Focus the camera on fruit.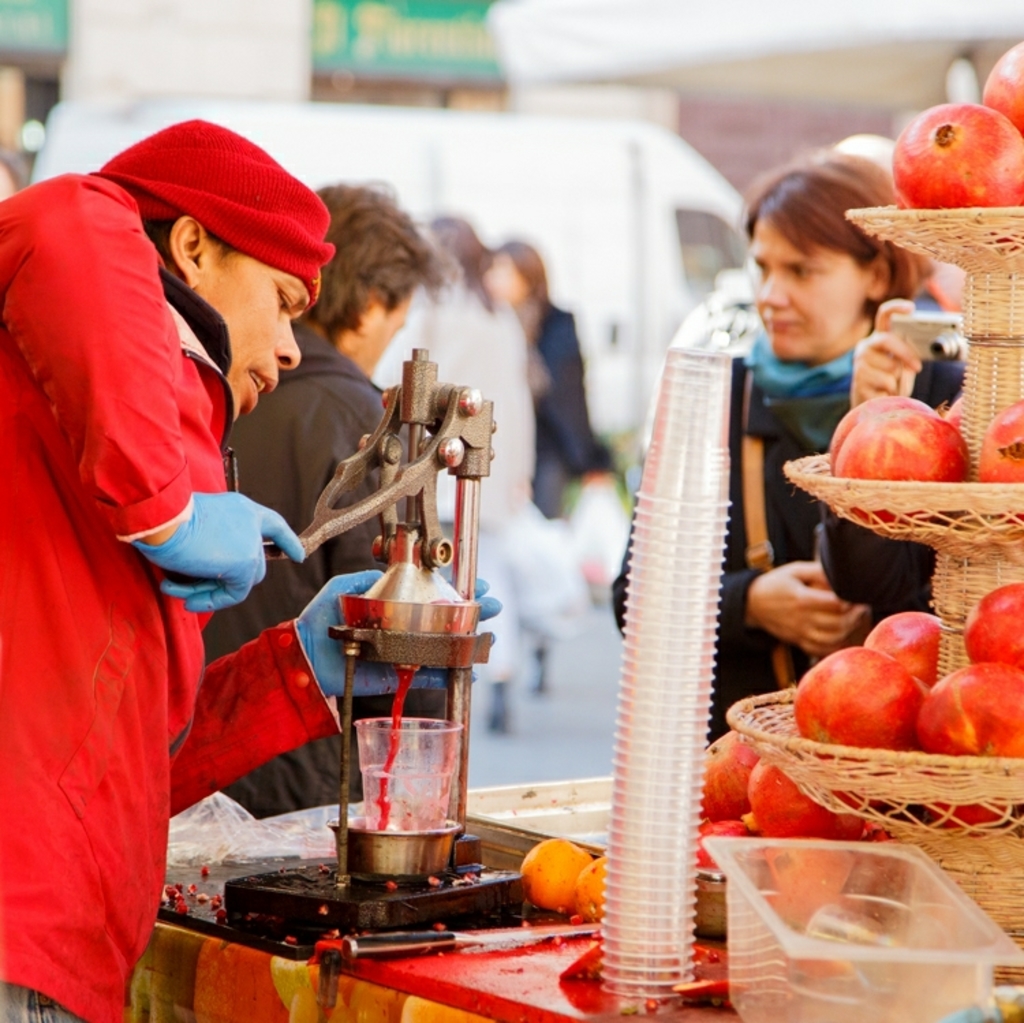
Focus region: <region>834, 411, 963, 522</region>.
